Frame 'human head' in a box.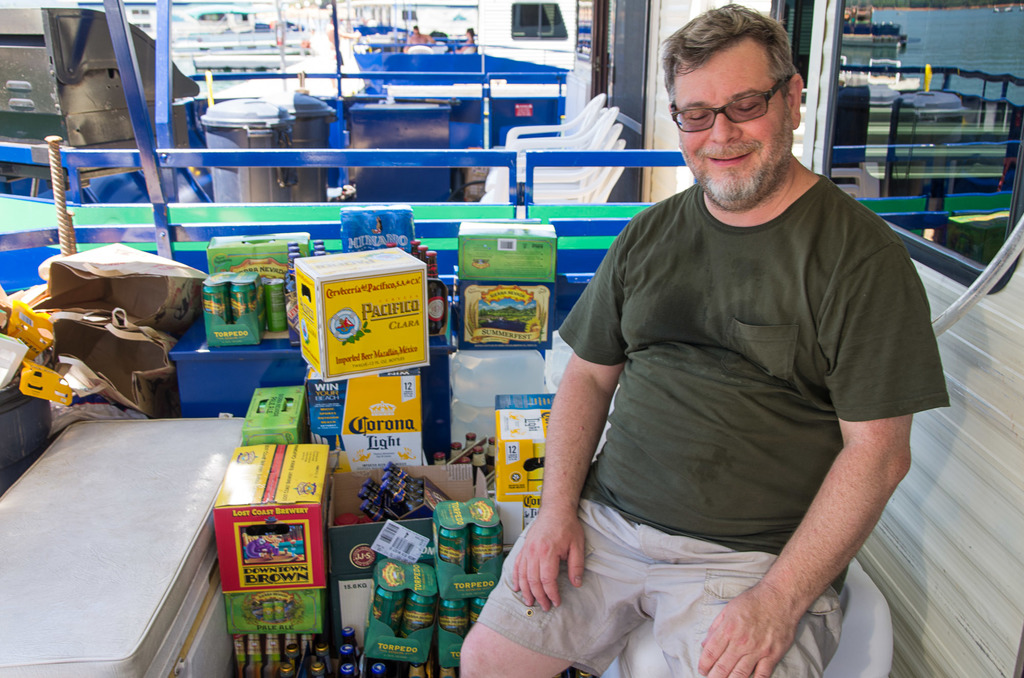
(left=667, top=11, right=826, bottom=183).
